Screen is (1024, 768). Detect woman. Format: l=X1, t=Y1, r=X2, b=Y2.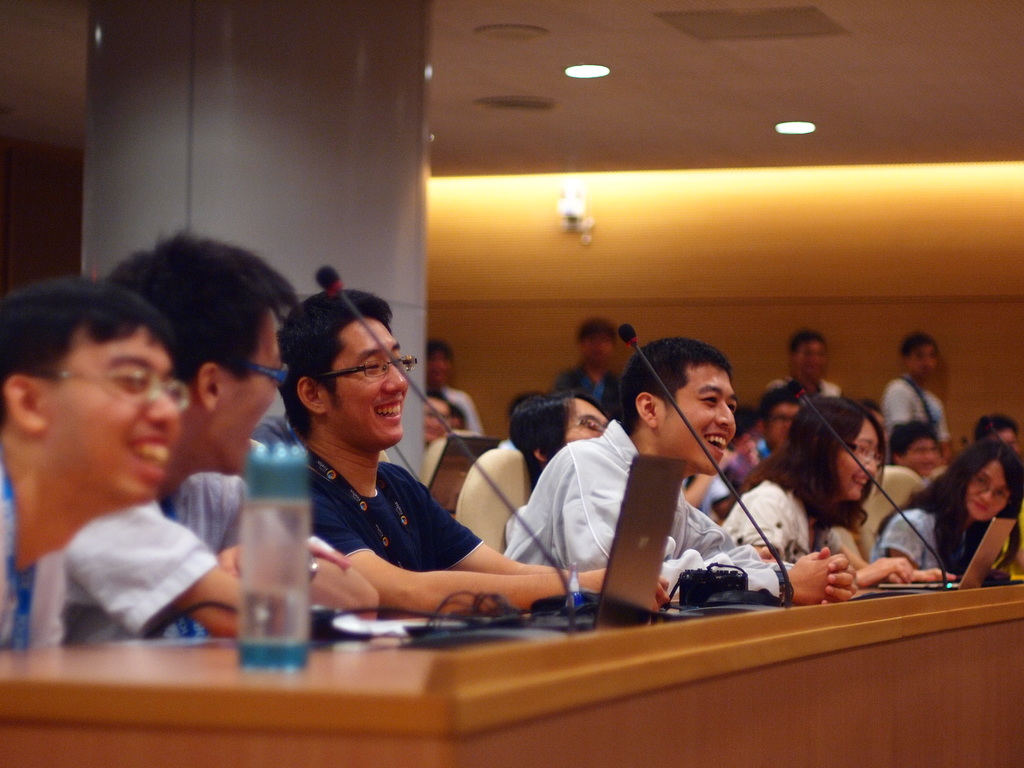
l=910, t=429, r=1023, b=610.
